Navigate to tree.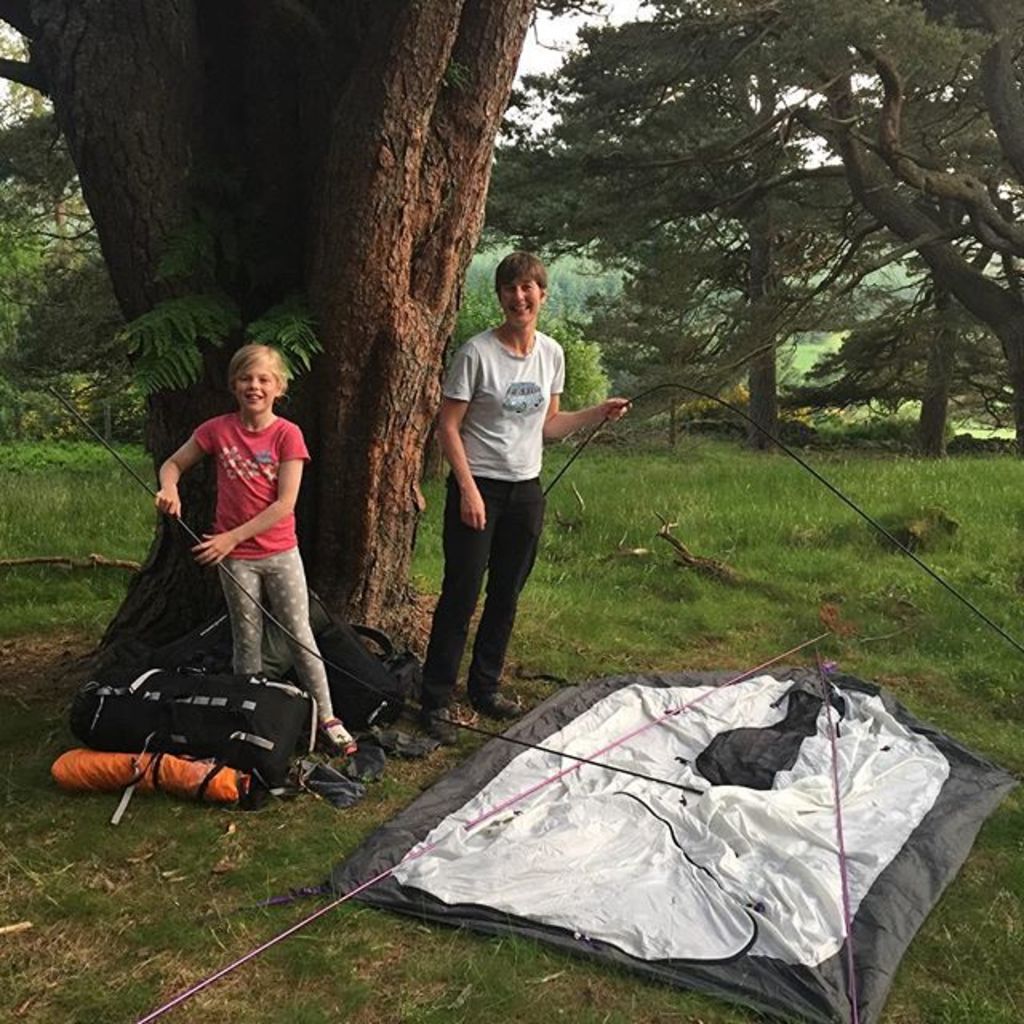
Navigation target: pyautogui.locateOnScreen(0, 0, 536, 709).
